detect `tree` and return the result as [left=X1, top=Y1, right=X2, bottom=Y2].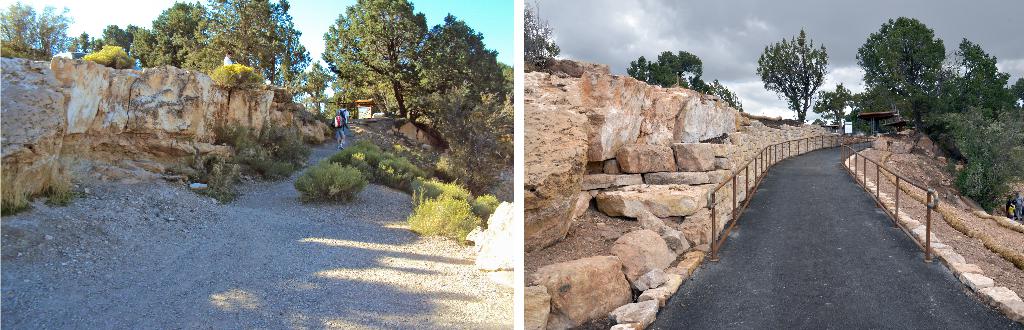
[left=772, top=31, right=845, bottom=115].
